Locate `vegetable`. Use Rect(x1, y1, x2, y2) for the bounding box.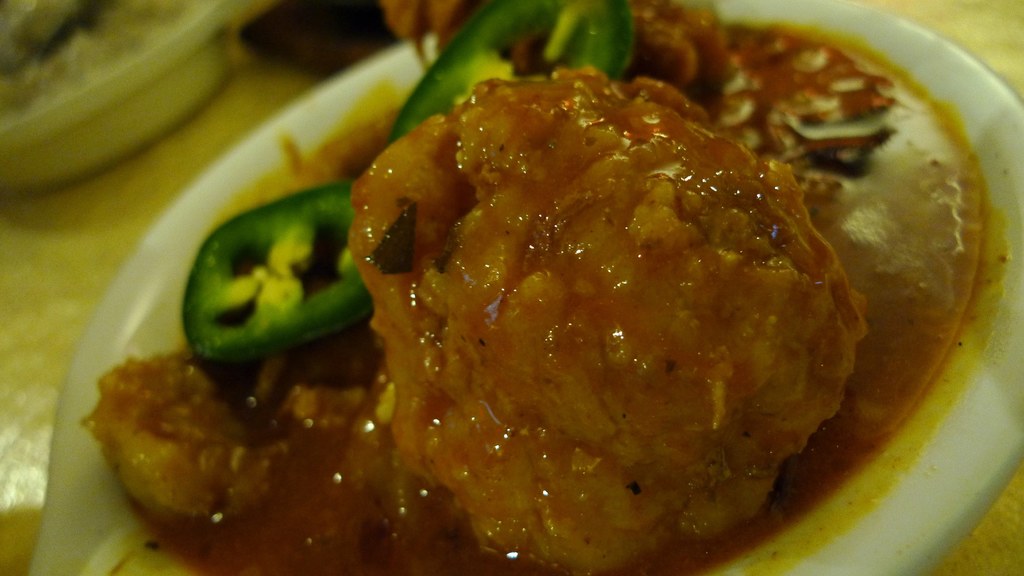
Rect(159, 181, 387, 378).
